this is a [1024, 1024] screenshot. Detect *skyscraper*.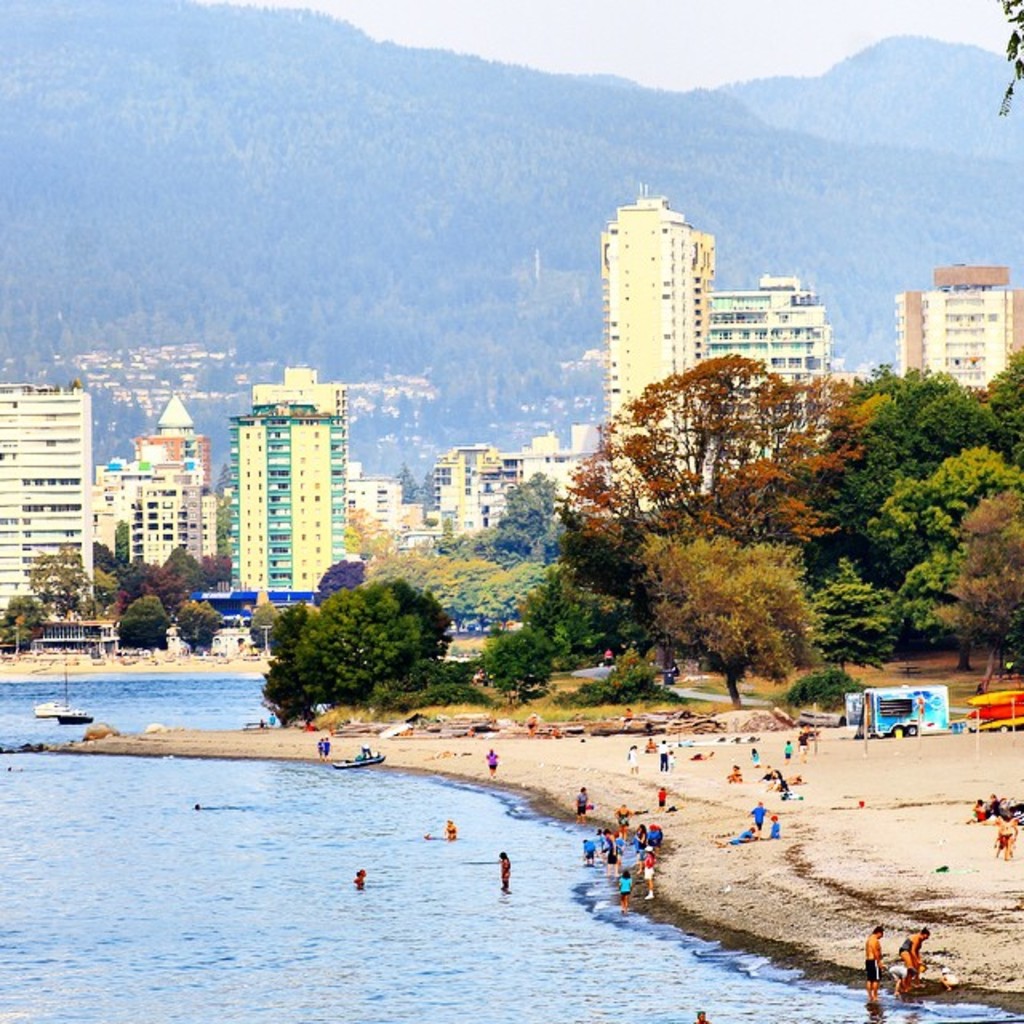
342, 443, 402, 570.
